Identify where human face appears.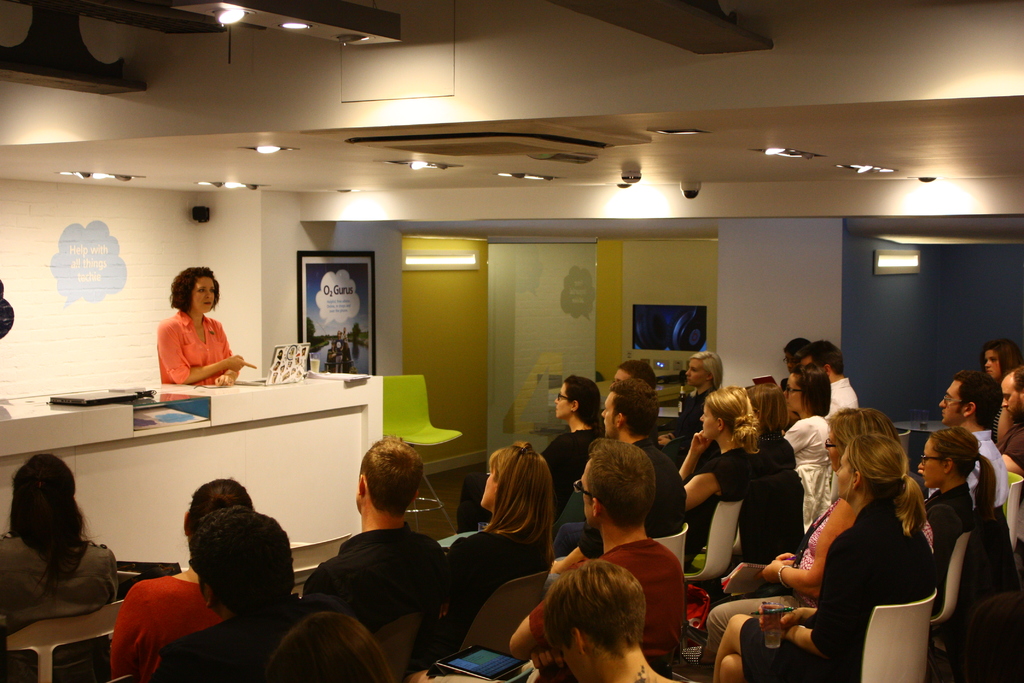
Appears at box(192, 279, 216, 314).
